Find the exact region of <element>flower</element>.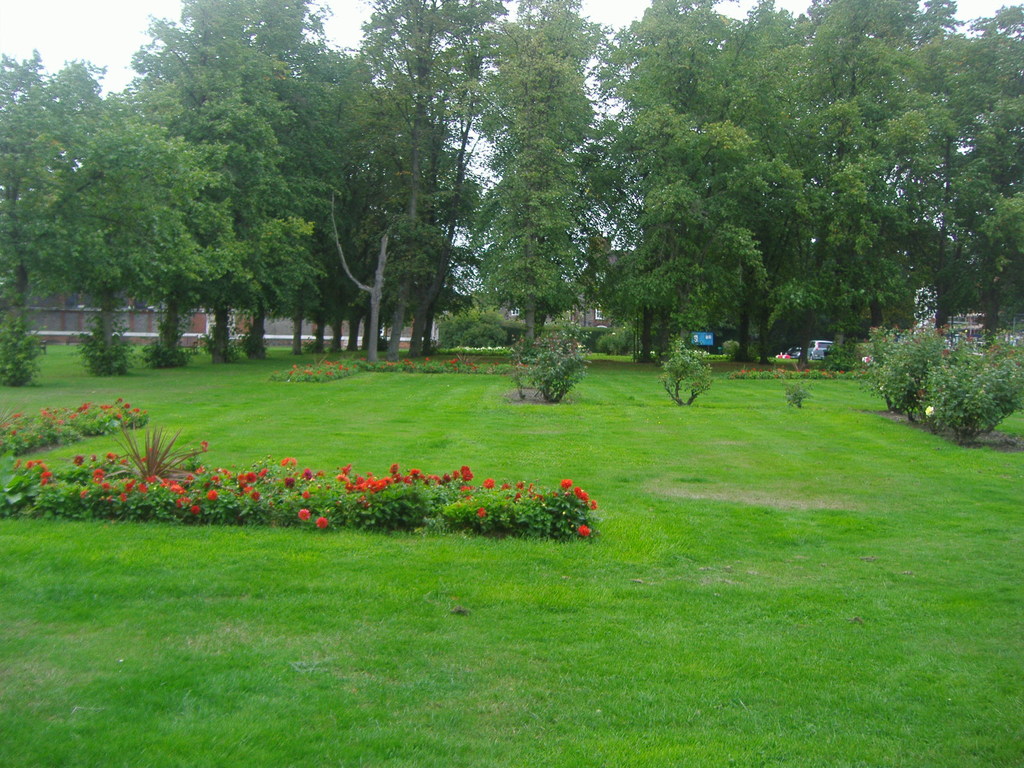
Exact region: left=312, top=521, right=328, bottom=533.
